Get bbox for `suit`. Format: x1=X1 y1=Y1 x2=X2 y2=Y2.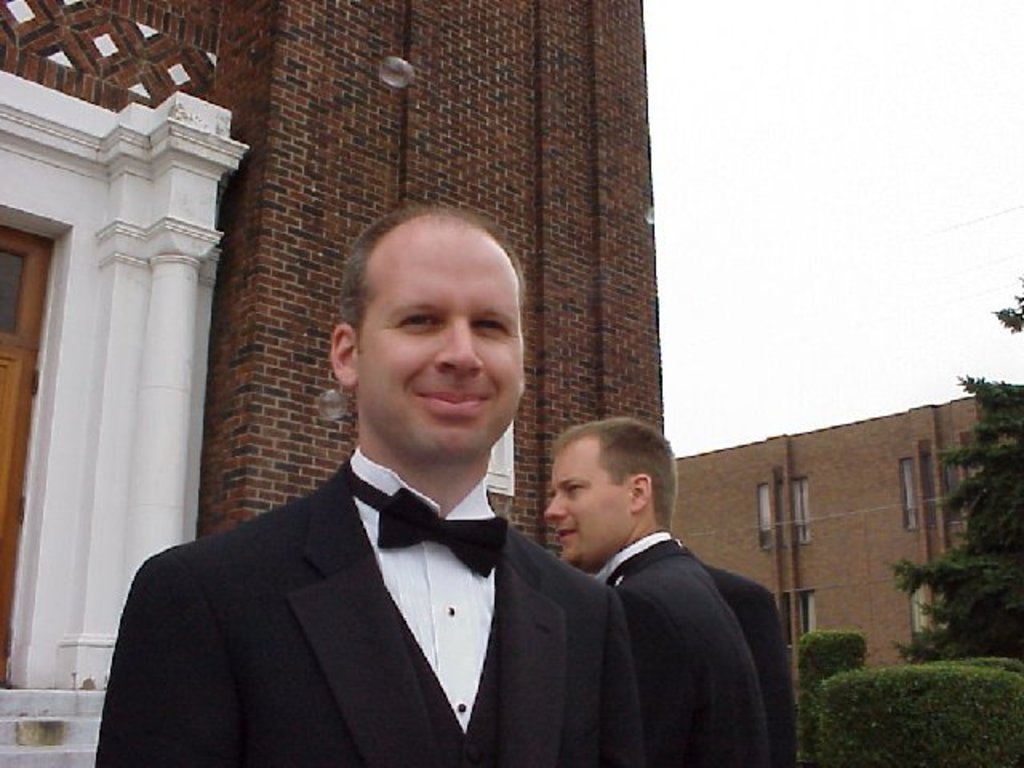
x1=710 y1=566 x2=800 y2=766.
